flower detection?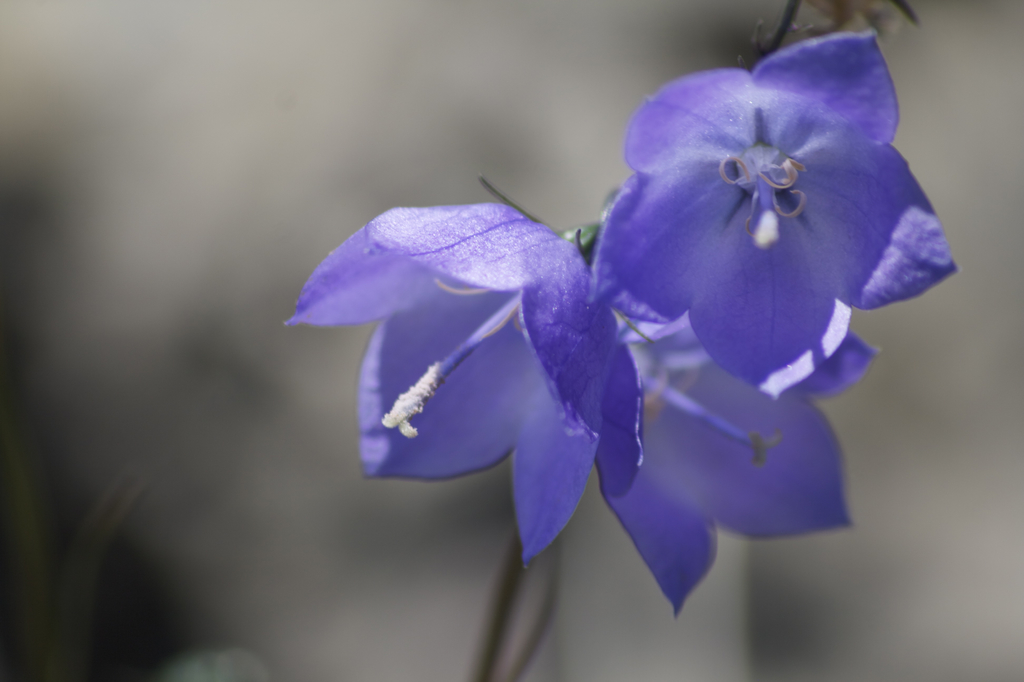
l=291, t=204, r=641, b=571
